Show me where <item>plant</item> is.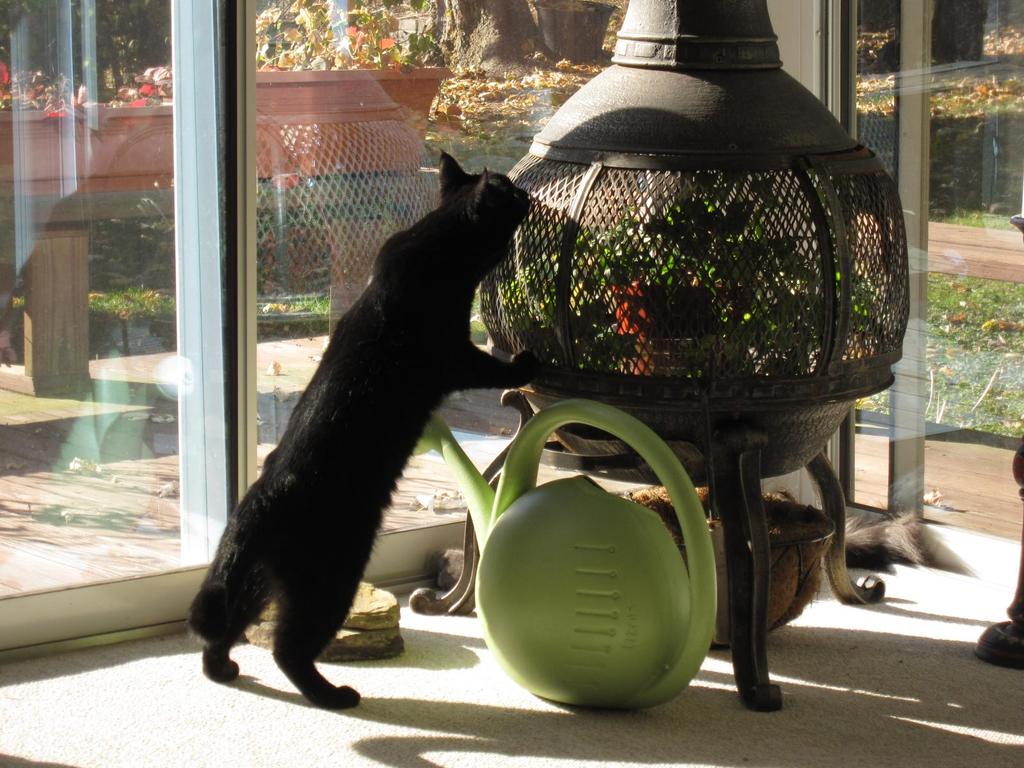
<item>plant</item> is at [left=498, top=172, right=881, bottom=377].
